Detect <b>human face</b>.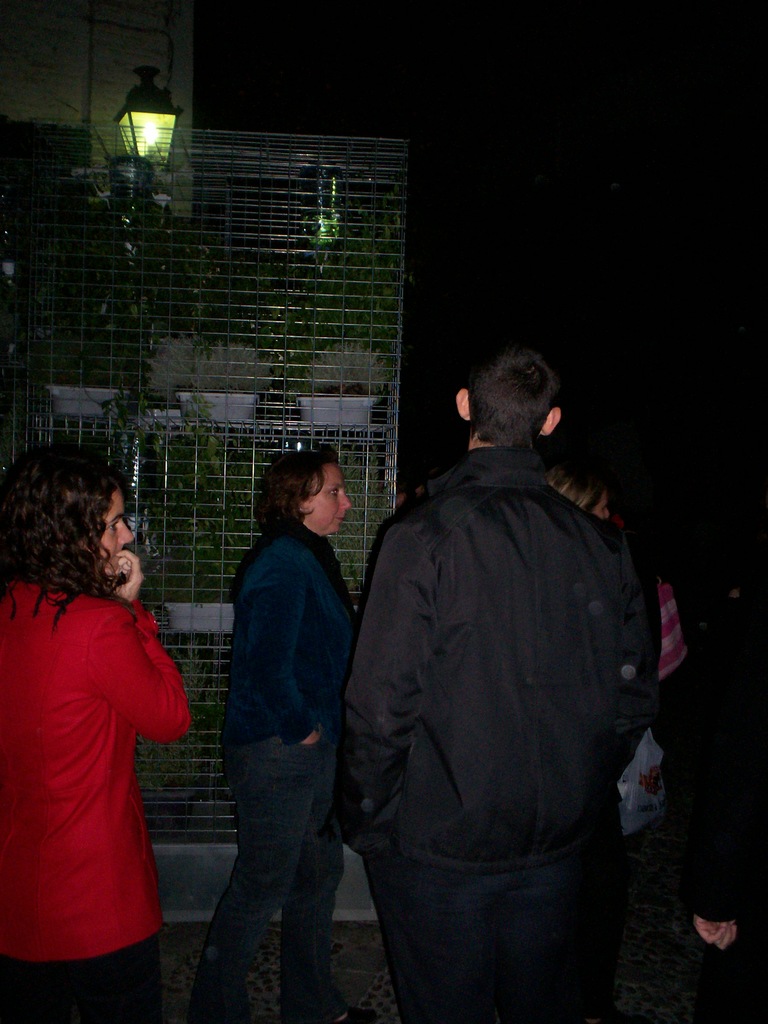
Detected at locate(303, 458, 353, 531).
